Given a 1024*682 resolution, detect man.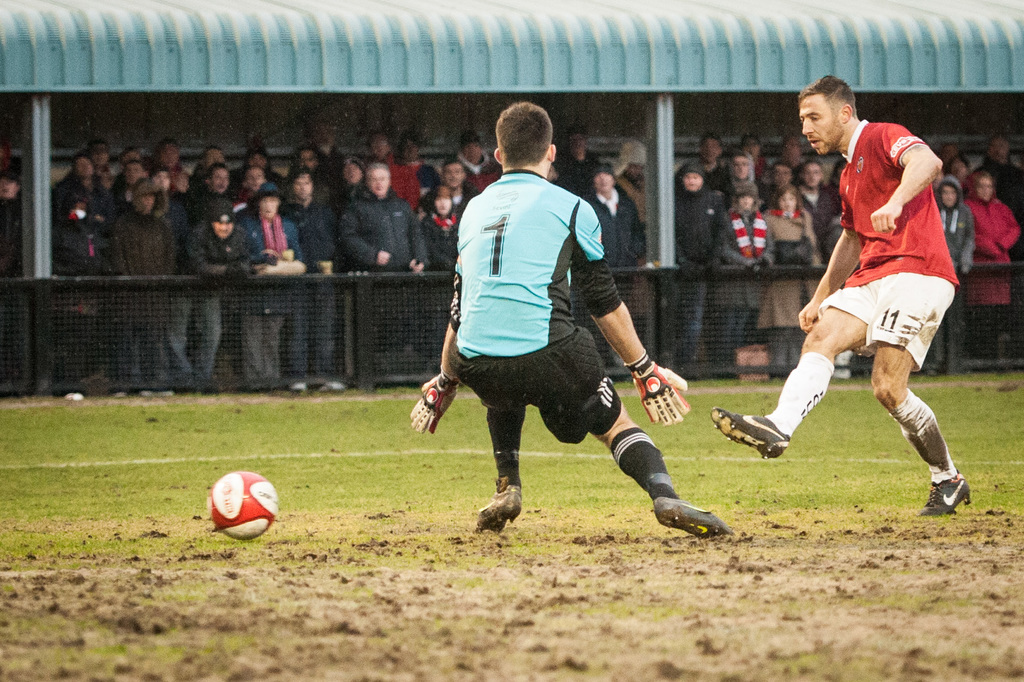
l=973, t=134, r=1023, b=317.
